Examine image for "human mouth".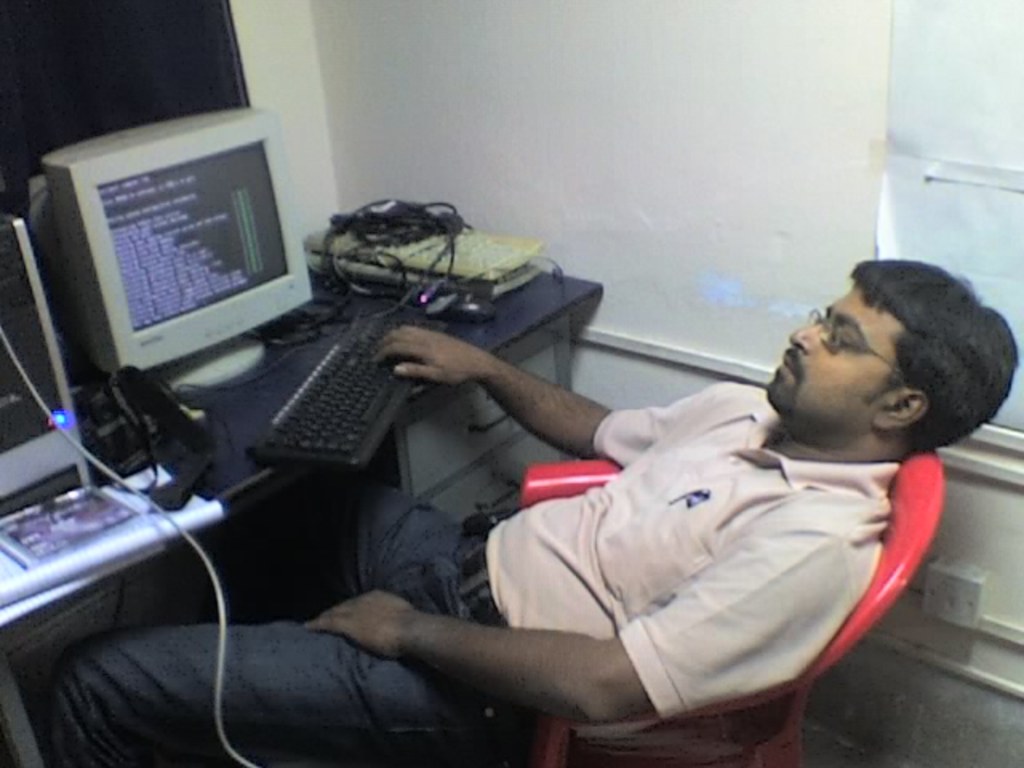
Examination result: 774/358/789/378.
